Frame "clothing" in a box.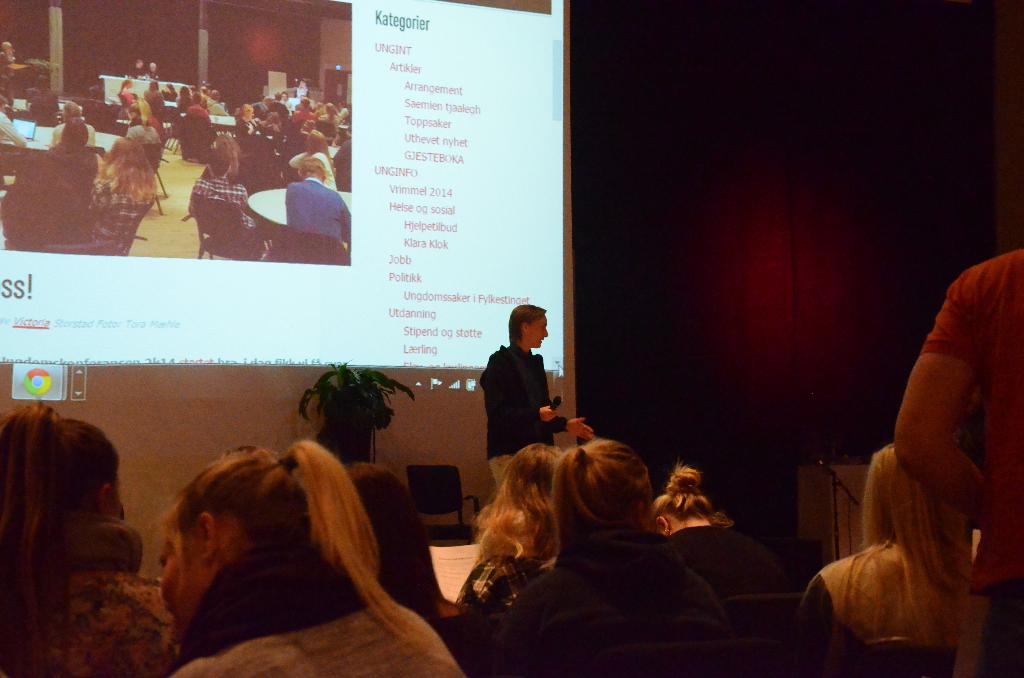
bbox=[449, 547, 554, 618].
